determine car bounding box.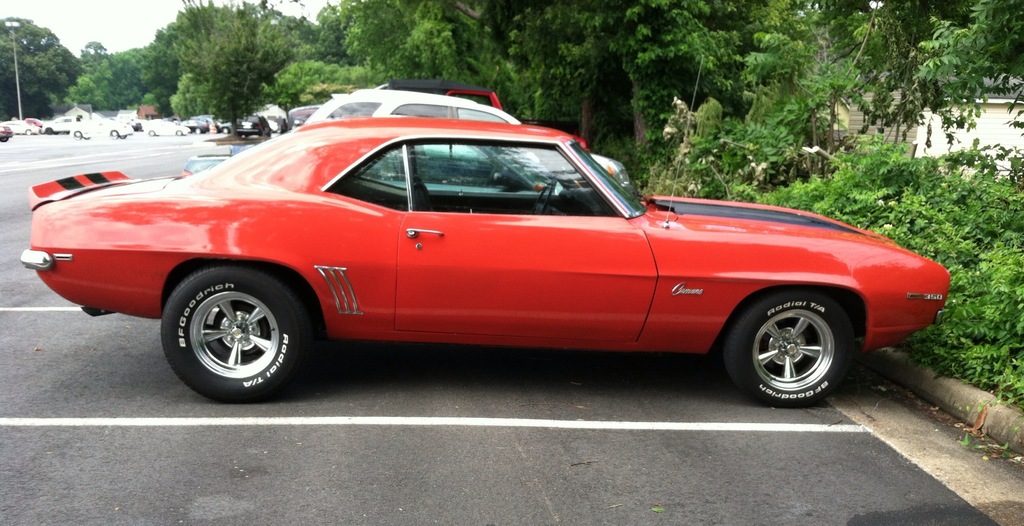
Determined: (307, 87, 630, 187).
